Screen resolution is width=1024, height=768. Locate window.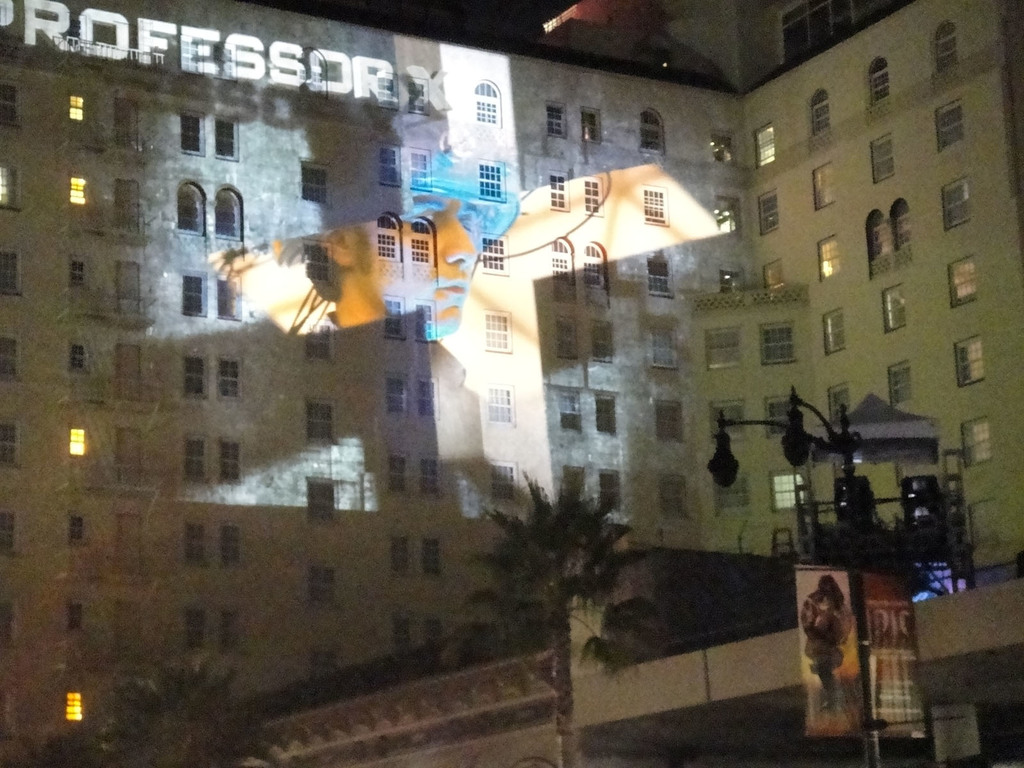
868 56 890 104.
